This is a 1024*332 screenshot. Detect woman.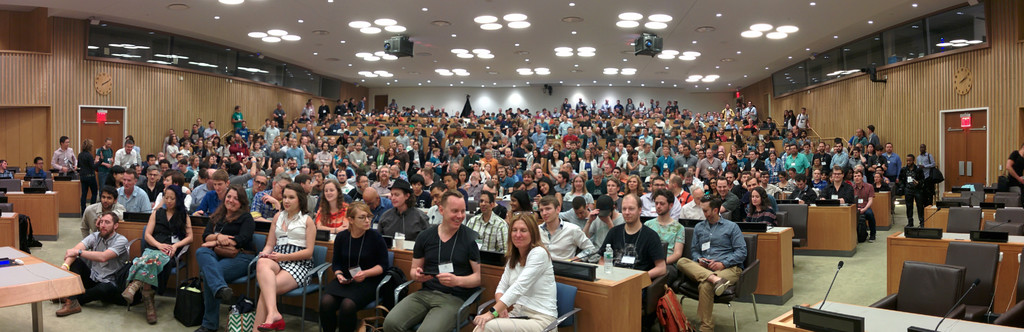
bbox=[75, 137, 101, 210].
